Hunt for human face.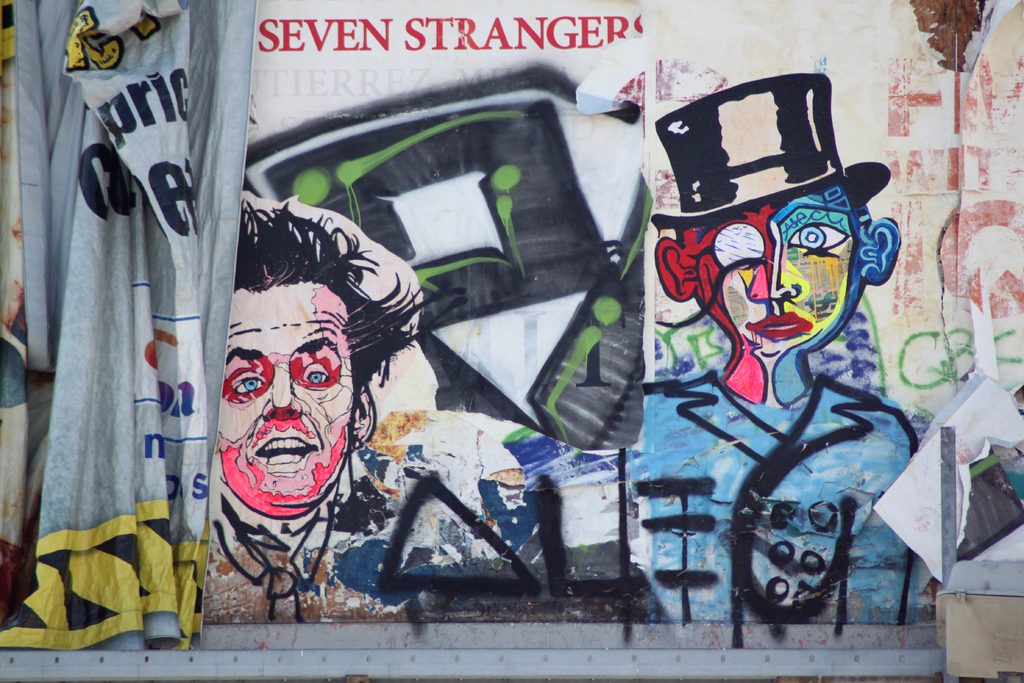
Hunted down at 687 194 865 355.
